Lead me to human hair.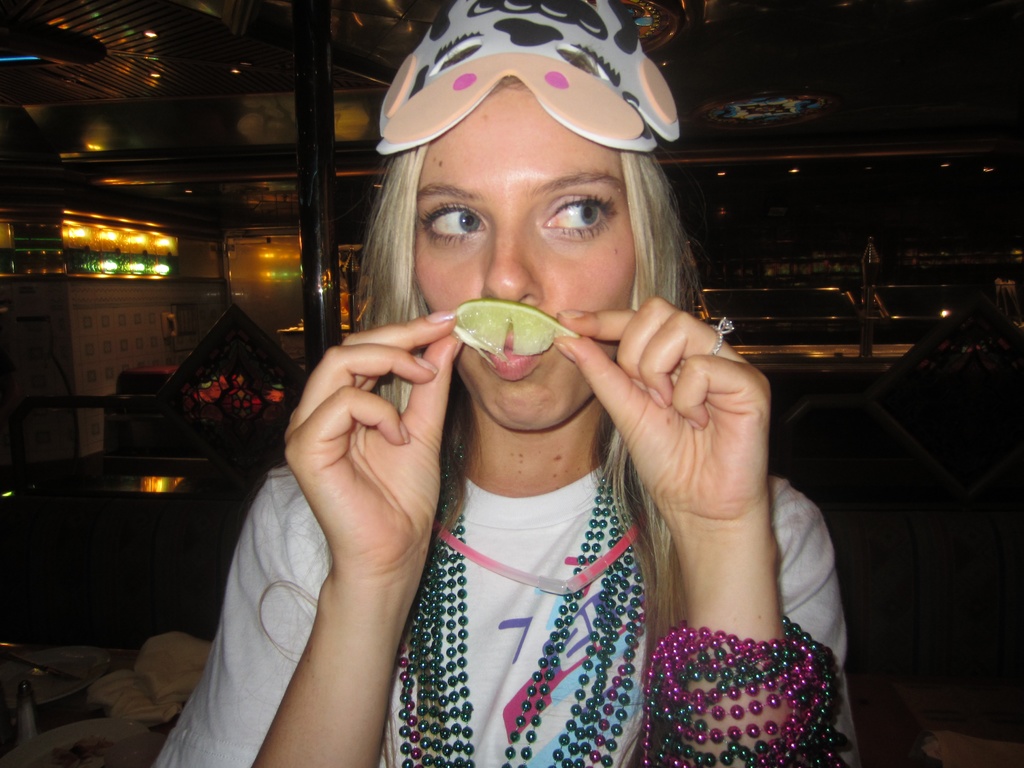
Lead to locate(348, 73, 704, 767).
